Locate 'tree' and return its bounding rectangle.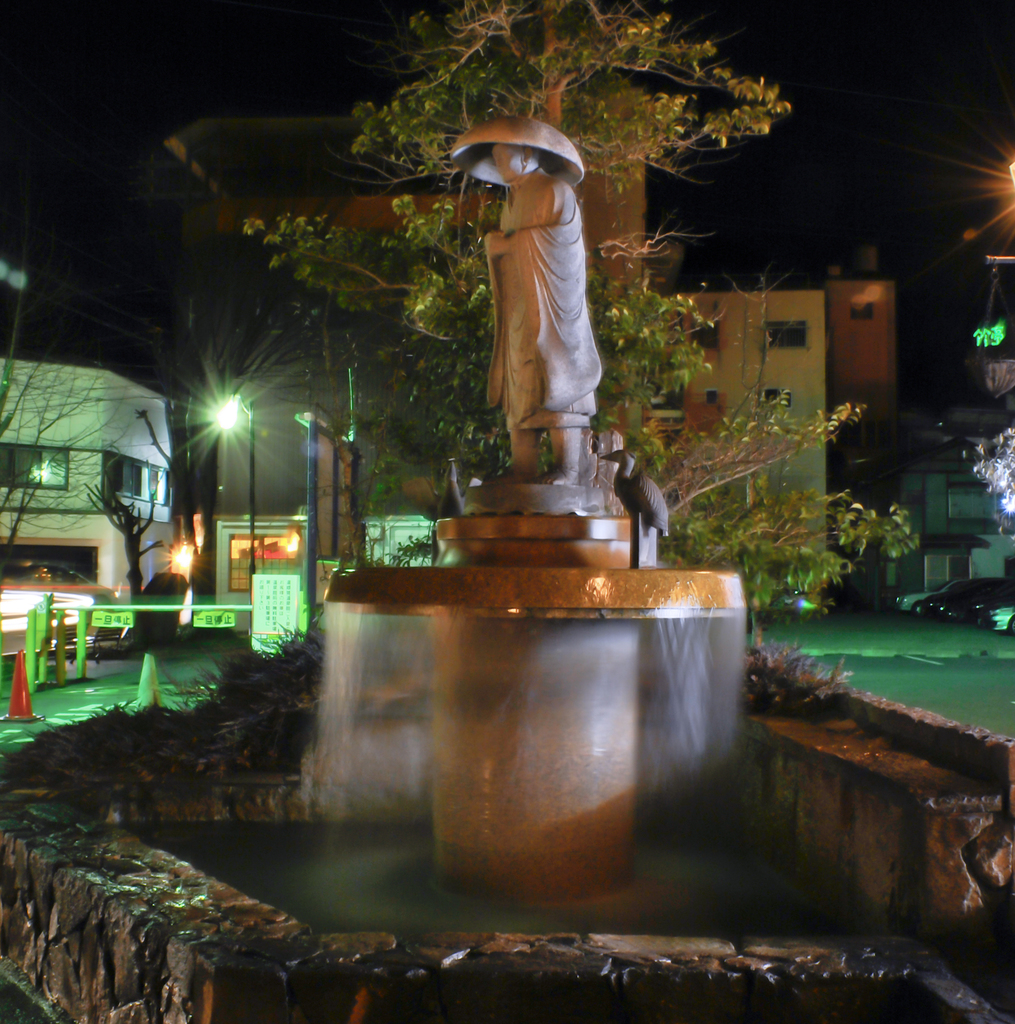
(x1=0, y1=274, x2=138, y2=564).
